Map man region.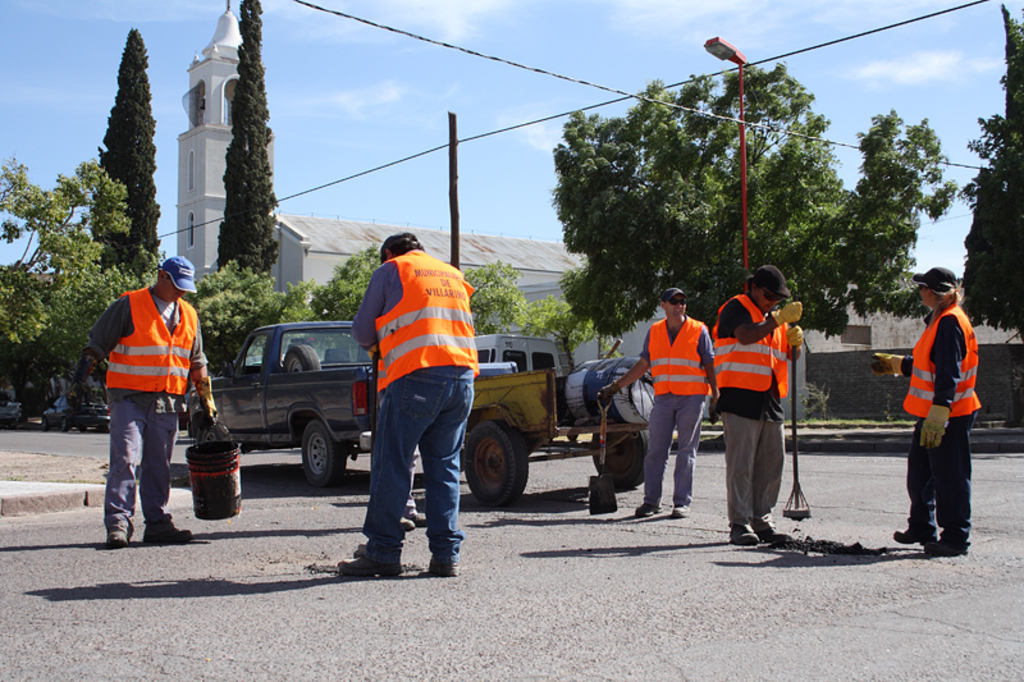
Mapped to 101/253/216/551.
